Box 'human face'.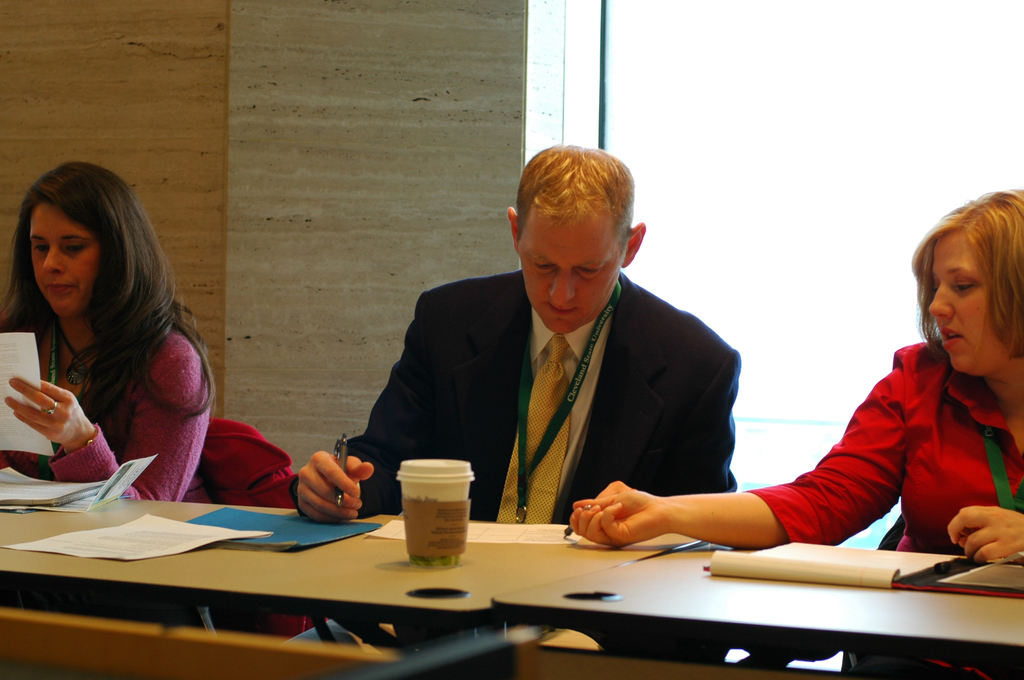
{"x1": 520, "y1": 218, "x2": 627, "y2": 339}.
